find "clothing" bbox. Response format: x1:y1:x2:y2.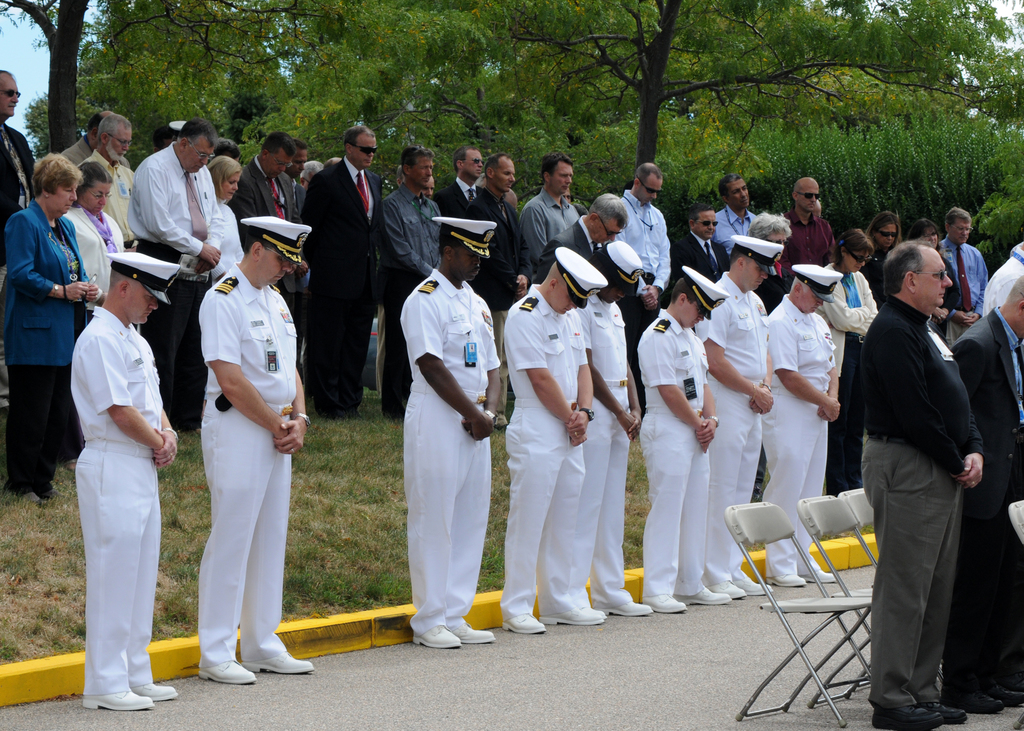
59:131:98:167.
